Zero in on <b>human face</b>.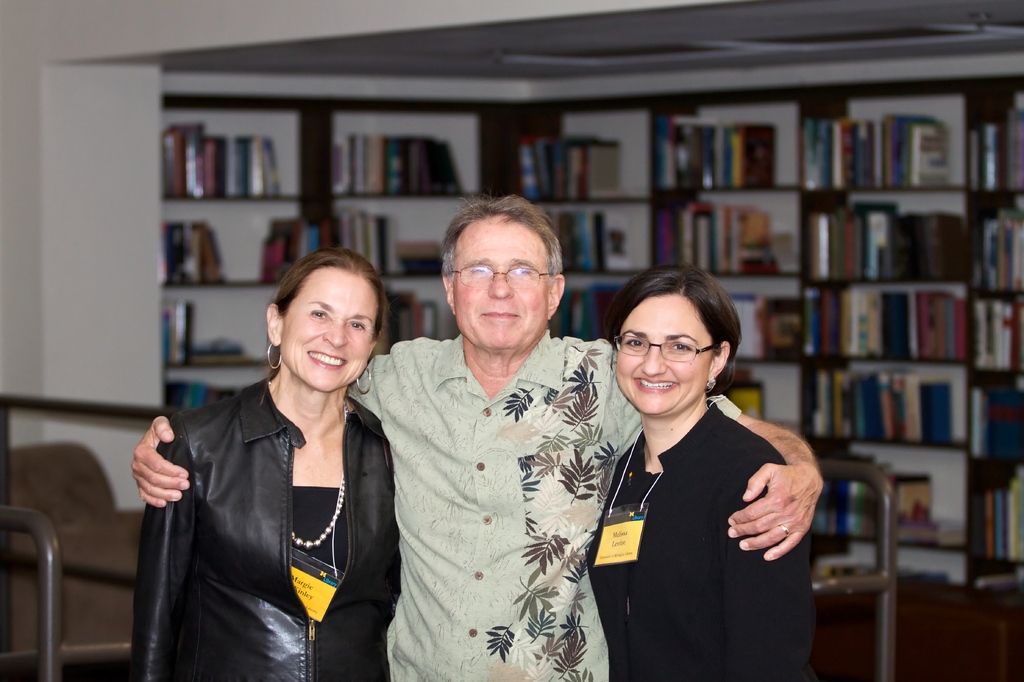
Zeroed in: left=608, top=294, right=705, bottom=412.
